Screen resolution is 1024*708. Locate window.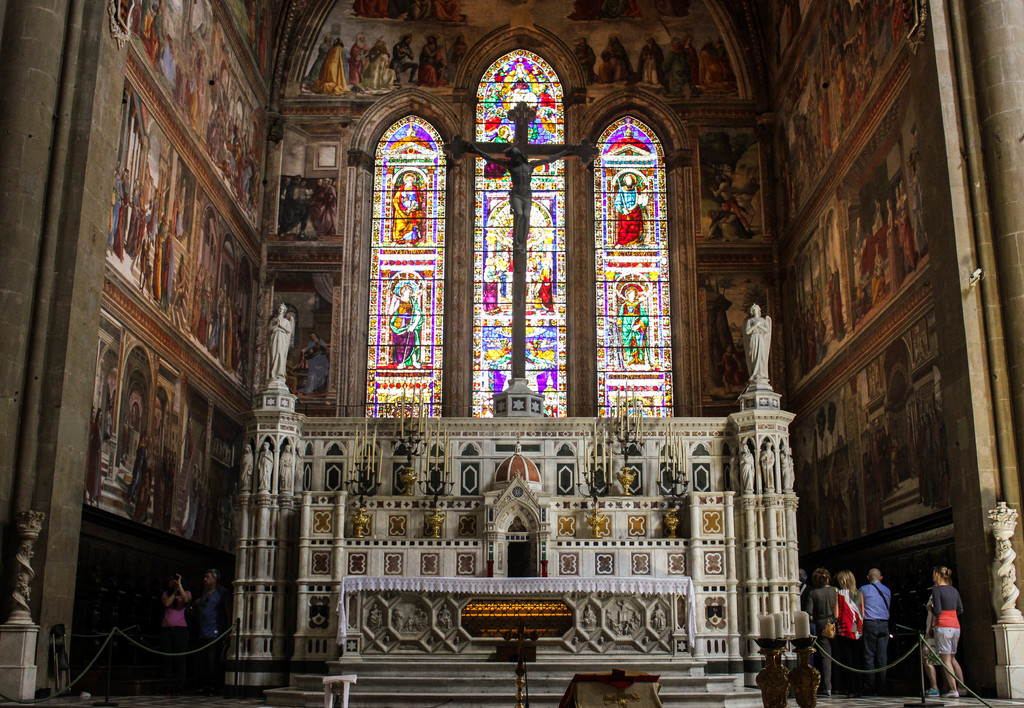
[374, 117, 444, 419].
